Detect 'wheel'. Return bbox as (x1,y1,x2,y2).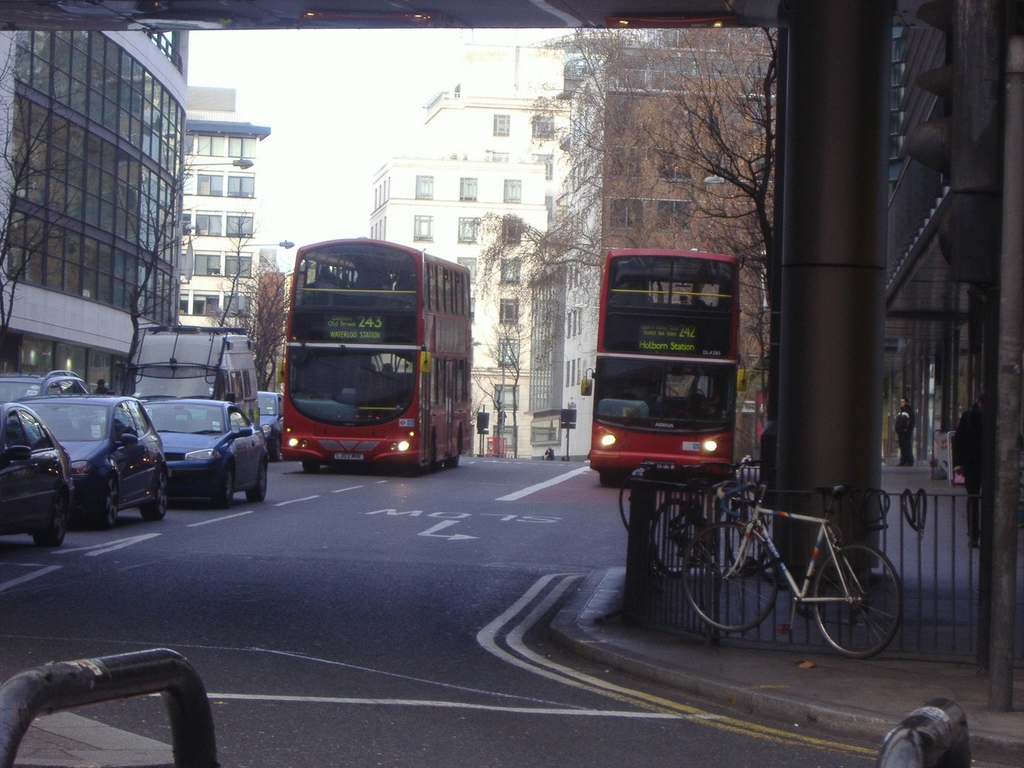
(600,468,616,486).
